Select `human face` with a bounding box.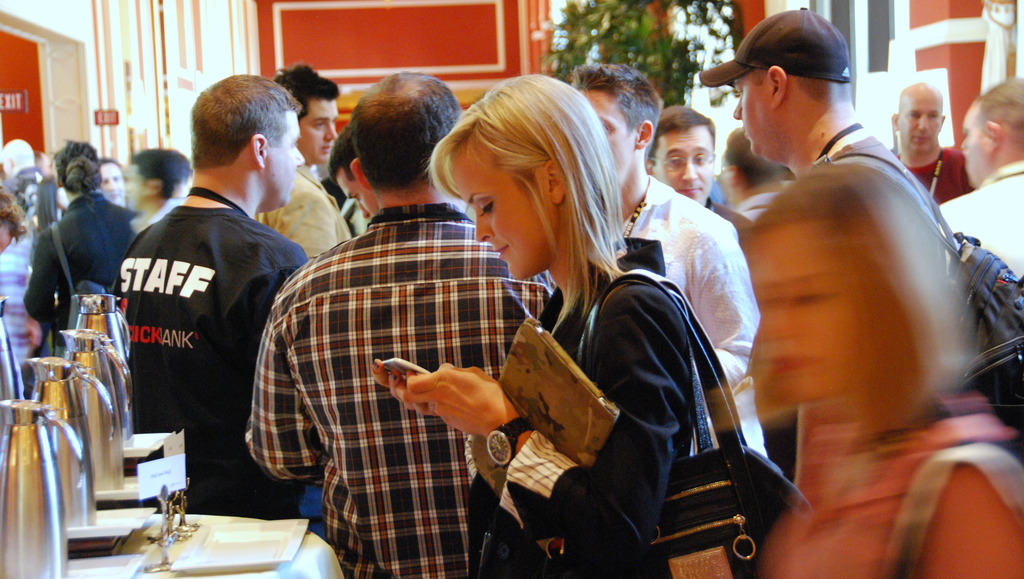
x1=271, y1=115, x2=306, y2=207.
